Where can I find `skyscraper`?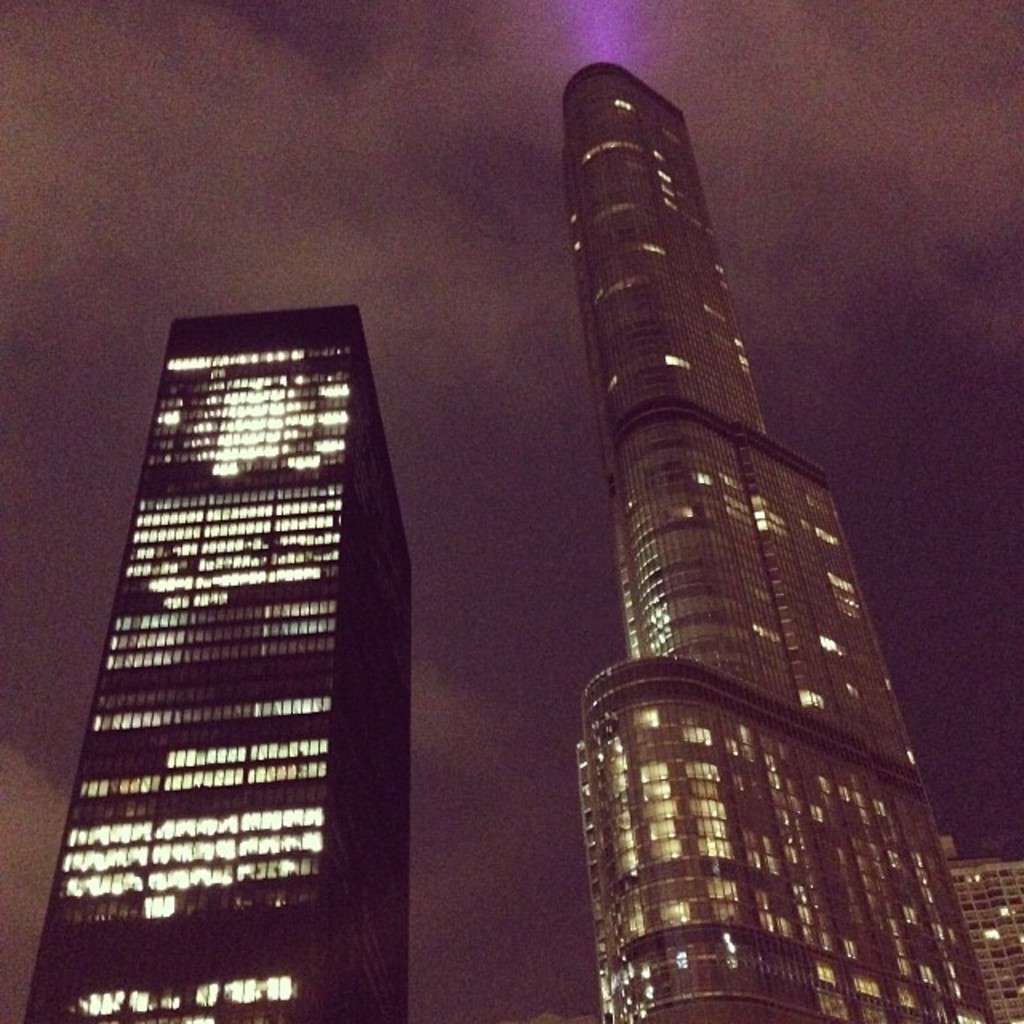
You can find it at bbox(18, 302, 418, 1021).
